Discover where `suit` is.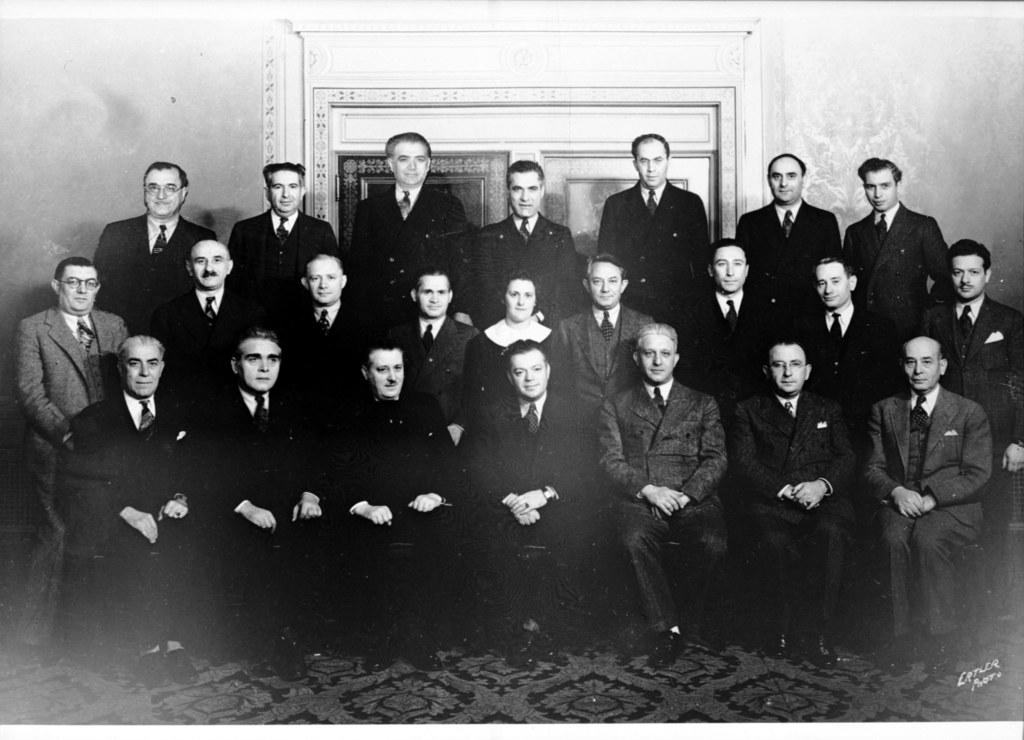
Discovered at <box>227,210,339,314</box>.
